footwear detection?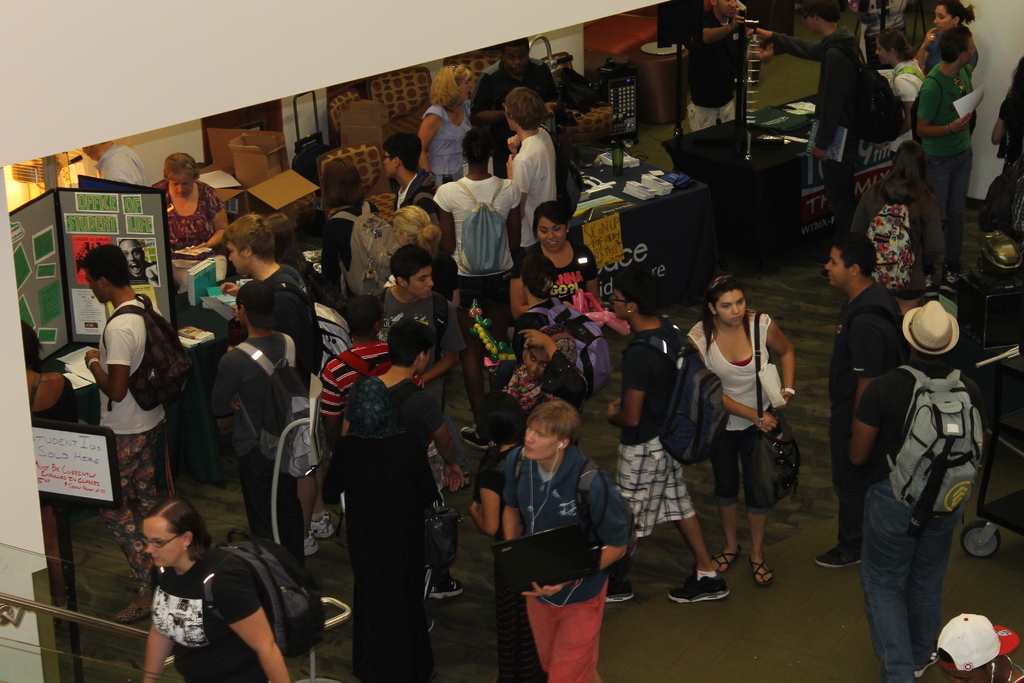
[left=669, top=569, right=730, bottom=602]
